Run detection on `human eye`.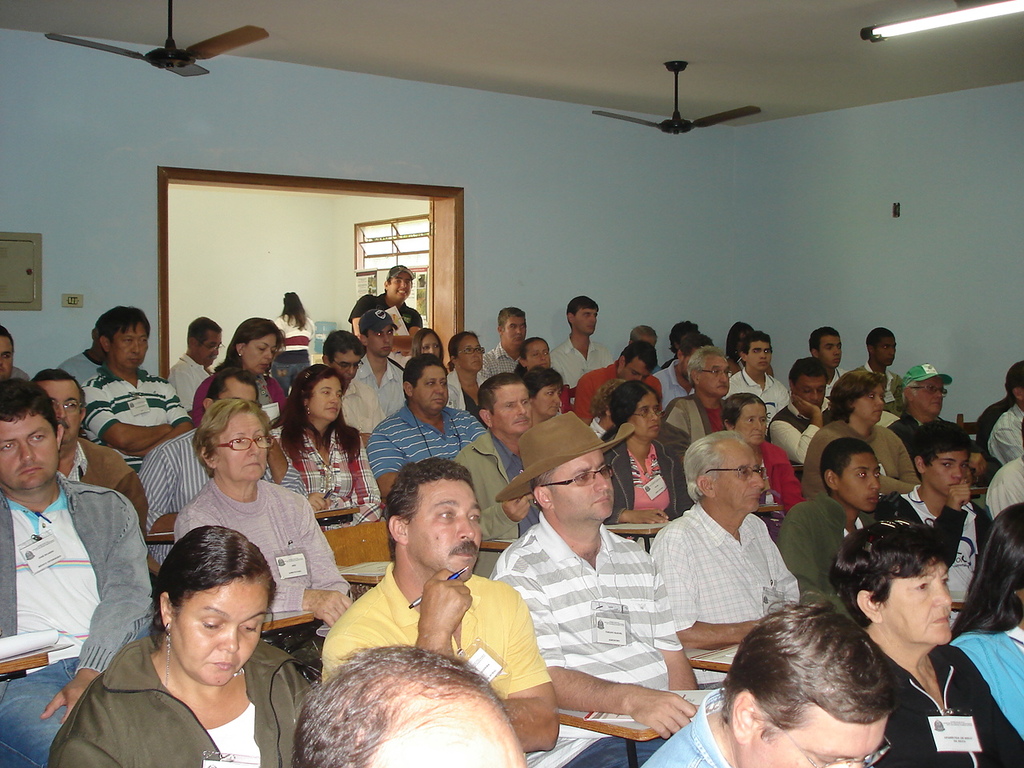
Result: [left=868, top=390, right=874, bottom=402].
